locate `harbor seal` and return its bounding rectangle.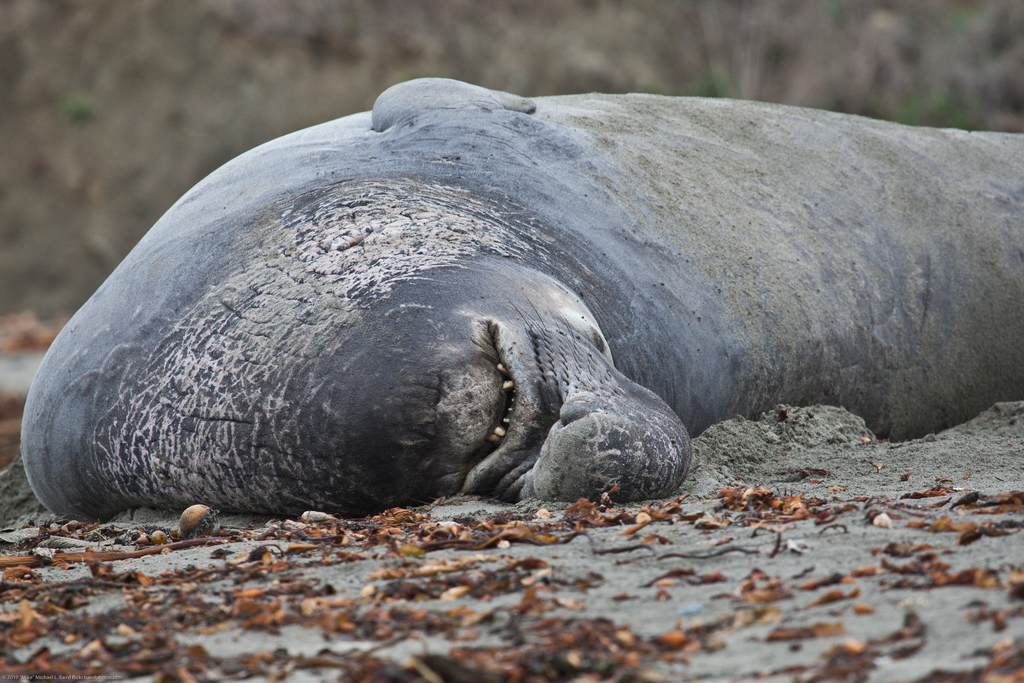
select_region(47, 81, 1002, 545).
